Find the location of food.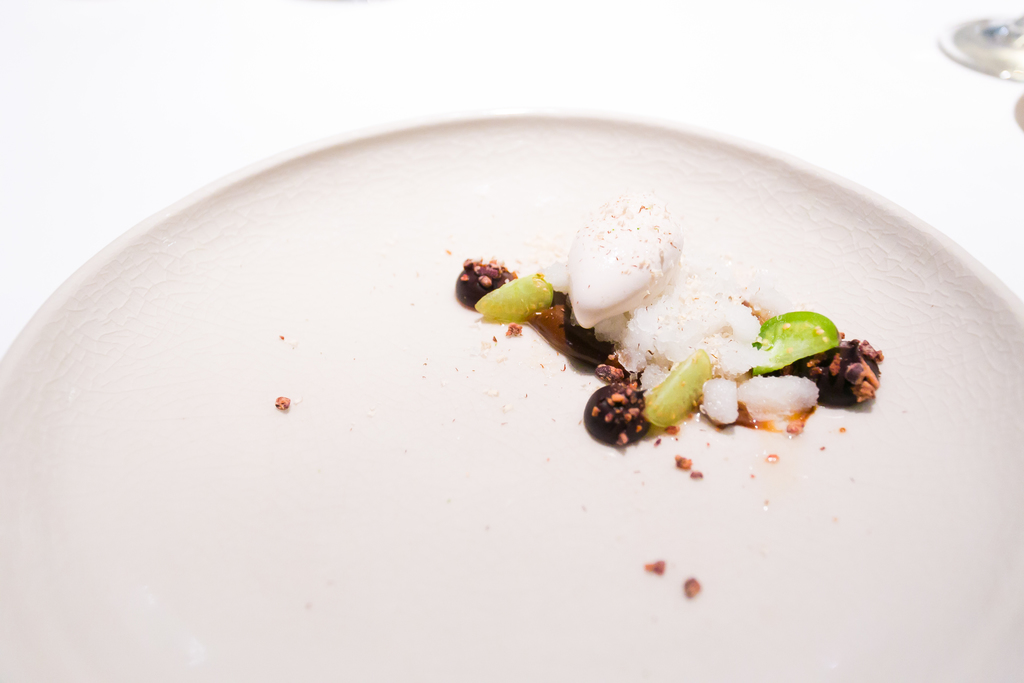
Location: {"x1": 472, "y1": 172, "x2": 908, "y2": 449}.
